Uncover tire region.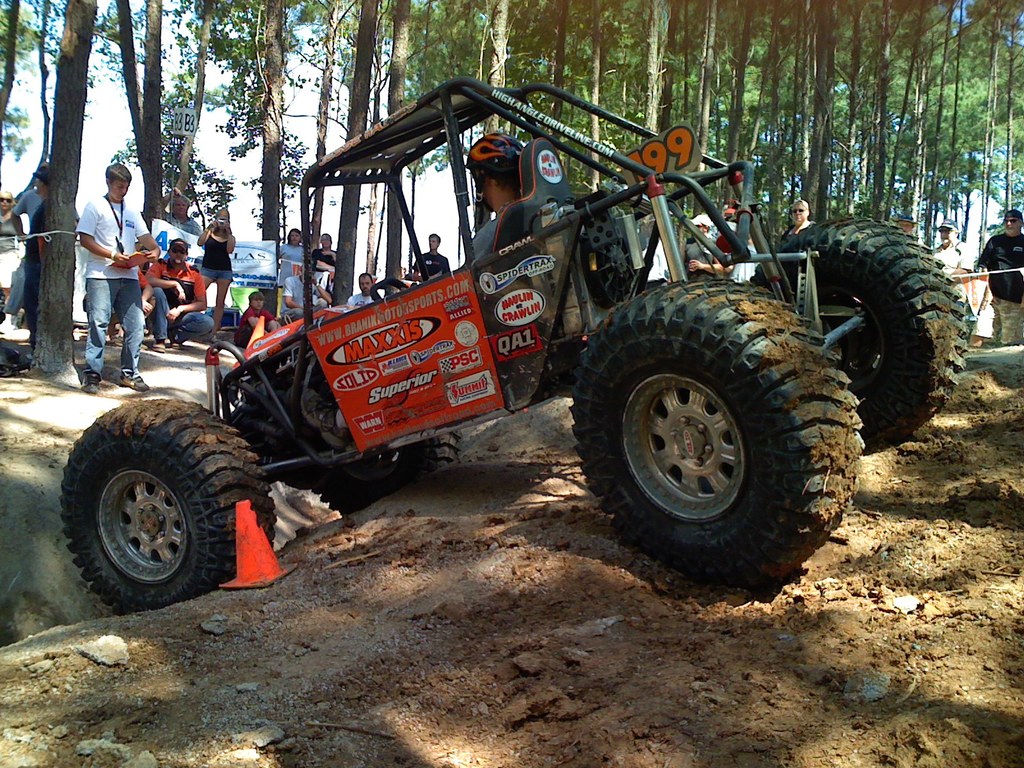
Uncovered: (748,214,983,445).
